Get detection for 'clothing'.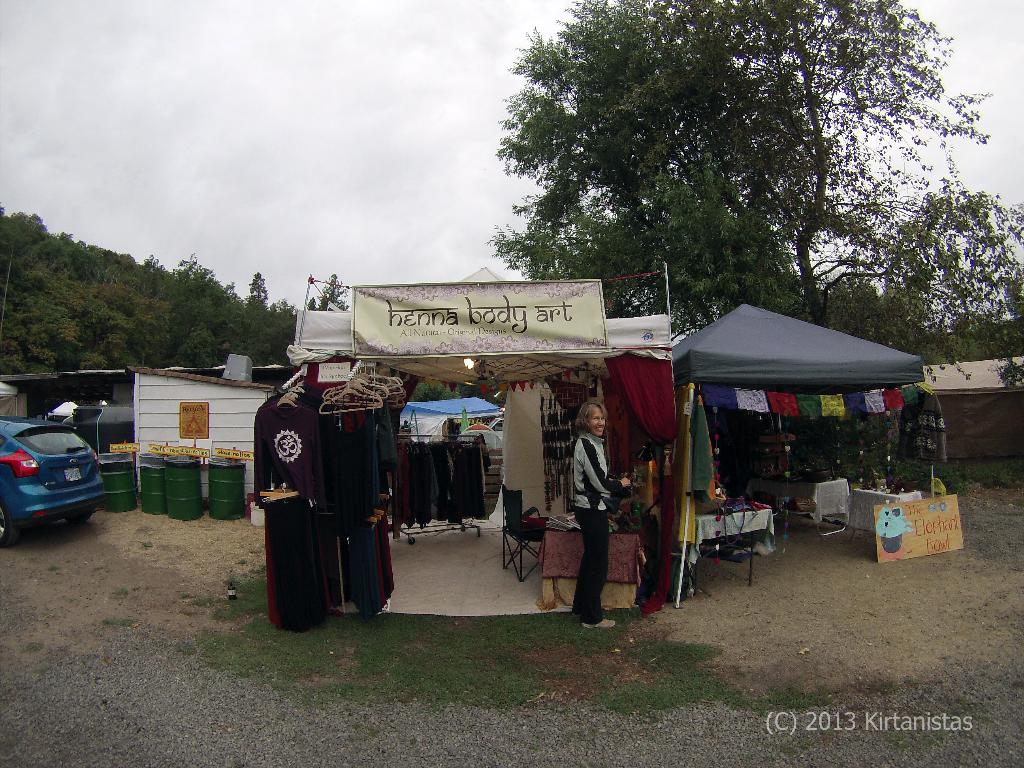
Detection: l=685, t=493, r=701, b=554.
